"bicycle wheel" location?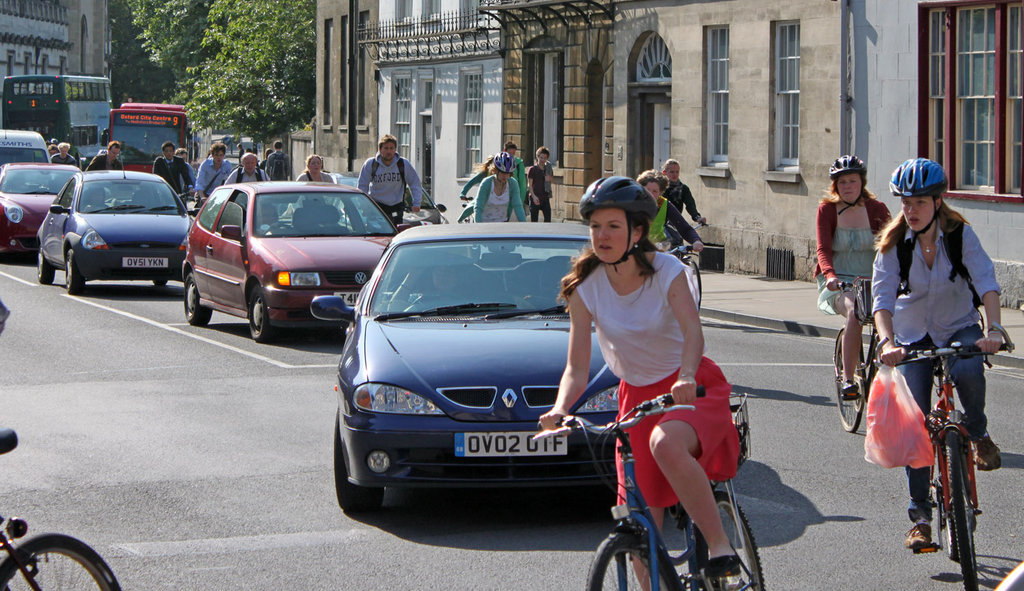
l=693, t=485, r=773, b=590
